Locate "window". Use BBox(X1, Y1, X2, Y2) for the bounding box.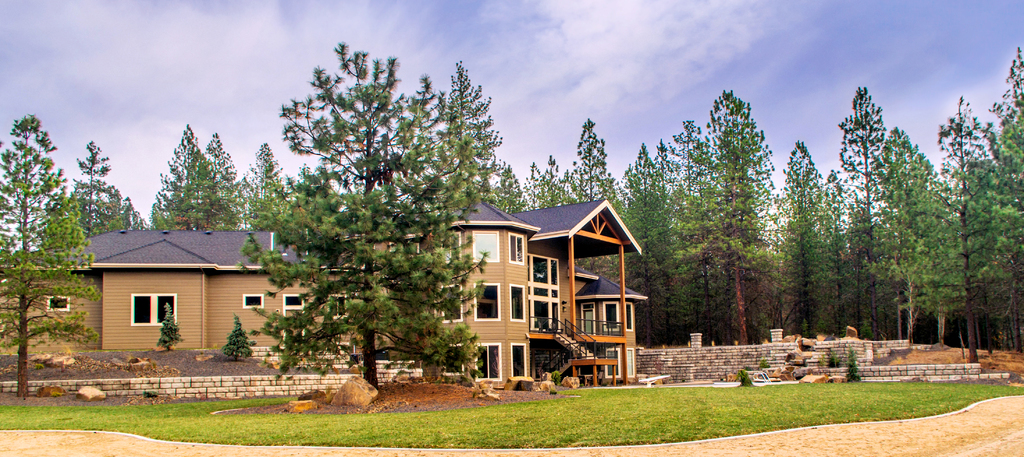
BBox(473, 285, 506, 319).
